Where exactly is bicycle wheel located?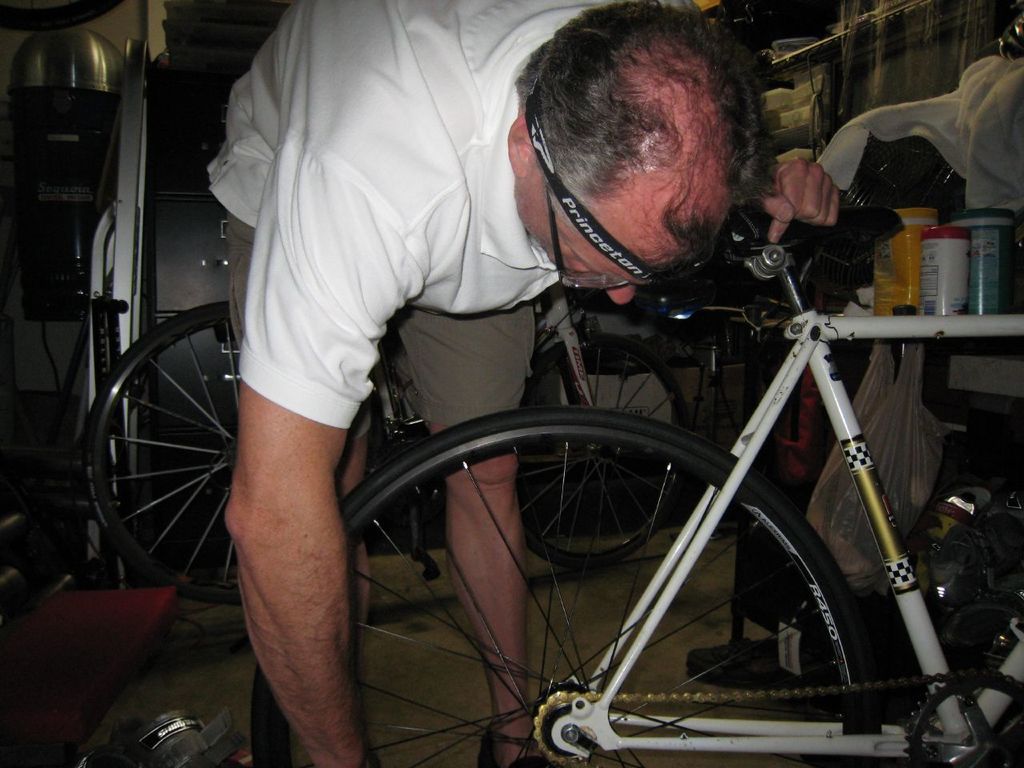
Its bounding box is (251, 406, 888, 767).
